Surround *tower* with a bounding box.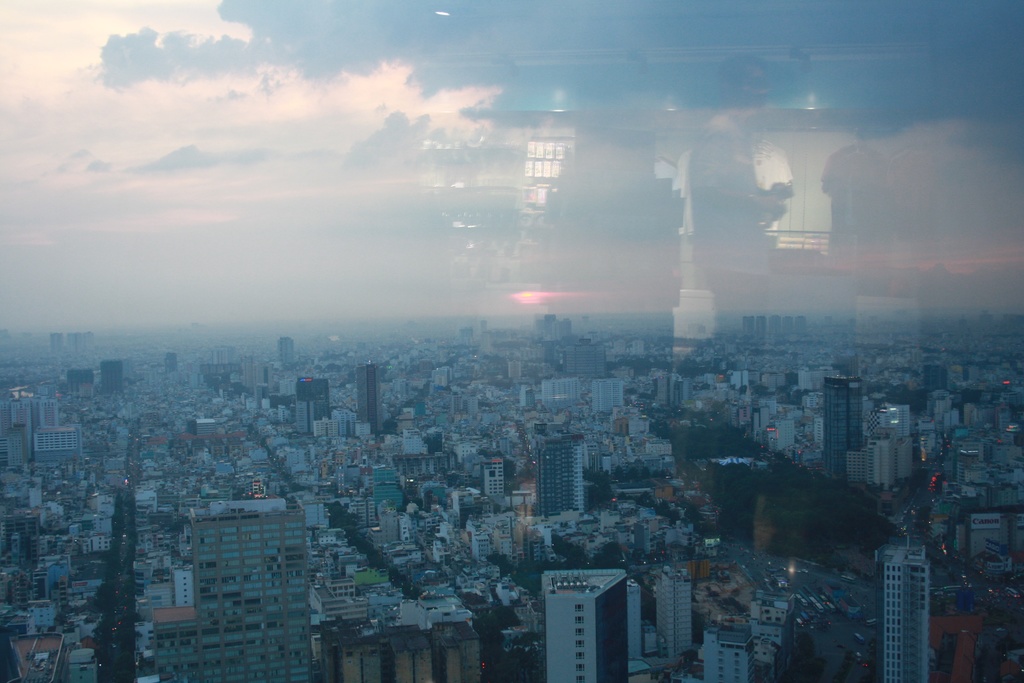
locate(764, 314, 780, 338).
